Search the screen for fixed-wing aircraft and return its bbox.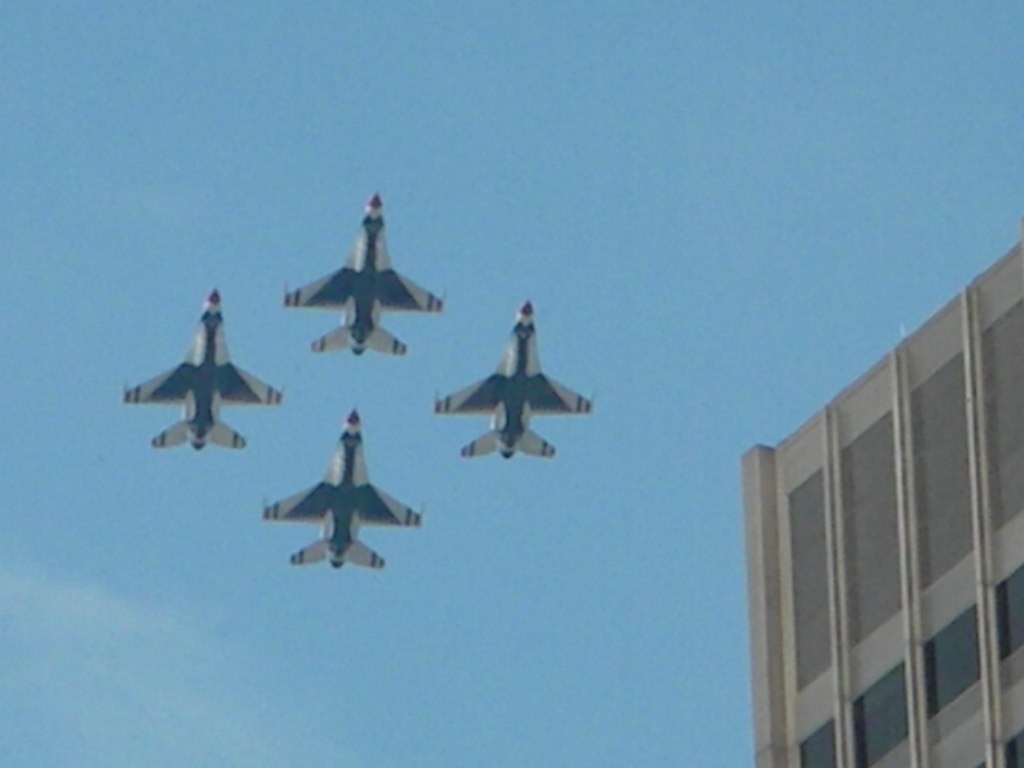
Found: bbox(123, 289, 286, 451).
